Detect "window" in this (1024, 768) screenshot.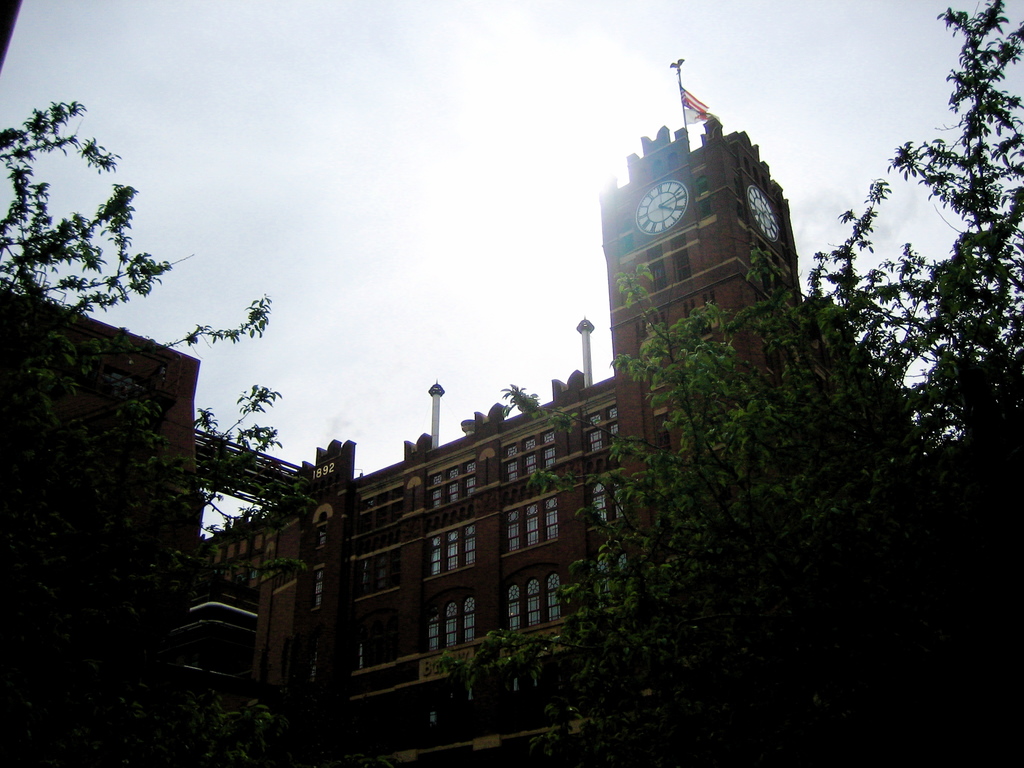
Detection: 428 526 483 577.
